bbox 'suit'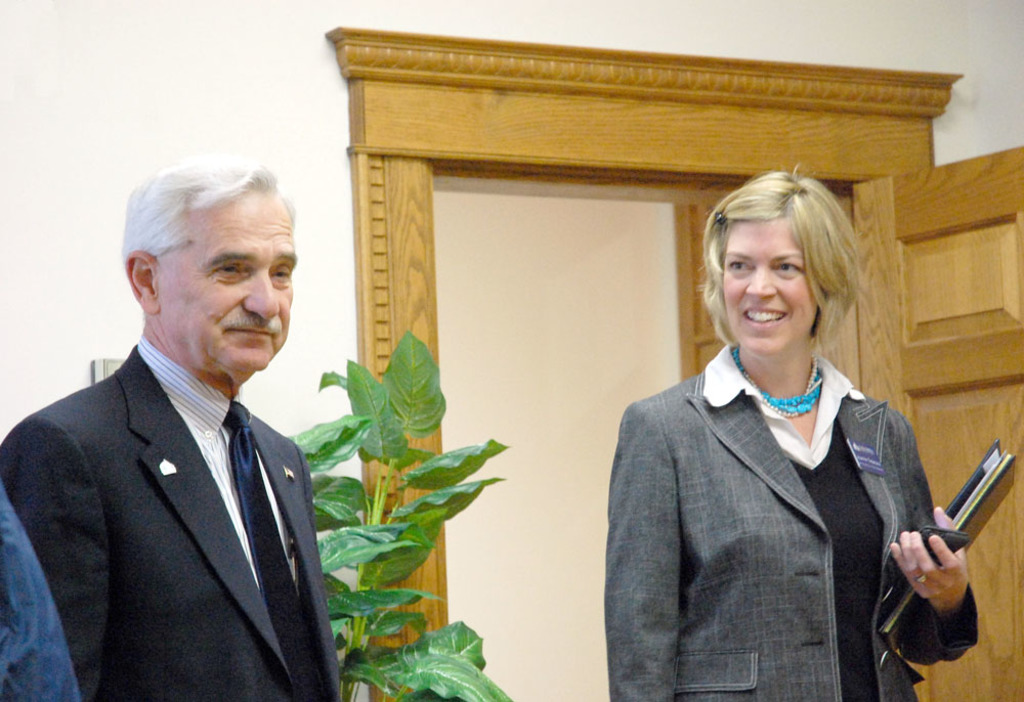
l=14, t=253, r=355, b=701
